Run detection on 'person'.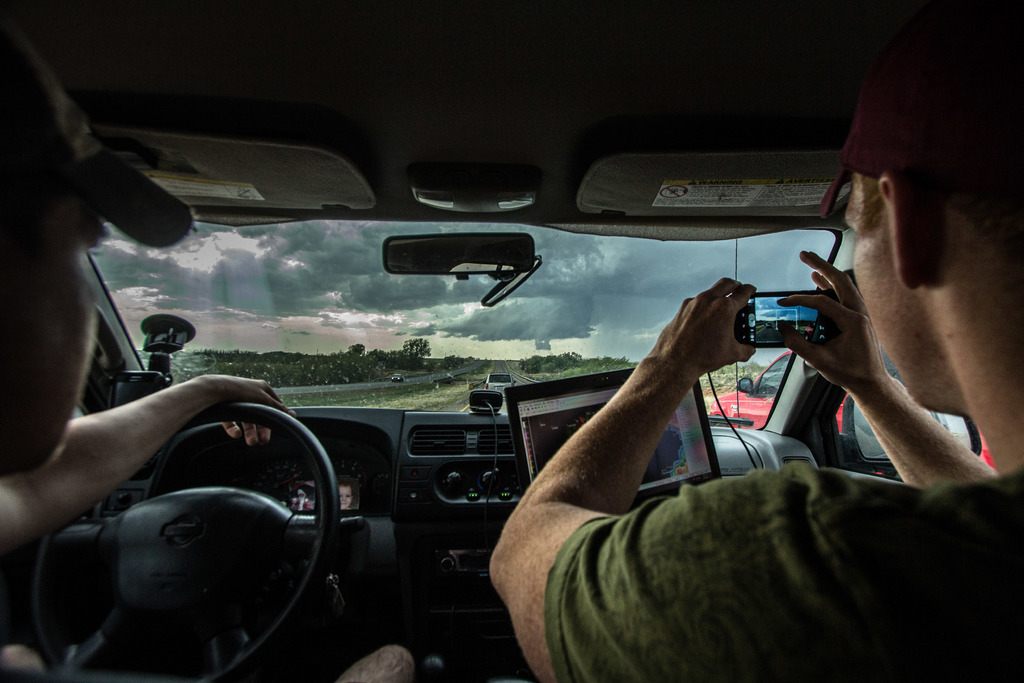
Result: (0, 32, 311, 682).
